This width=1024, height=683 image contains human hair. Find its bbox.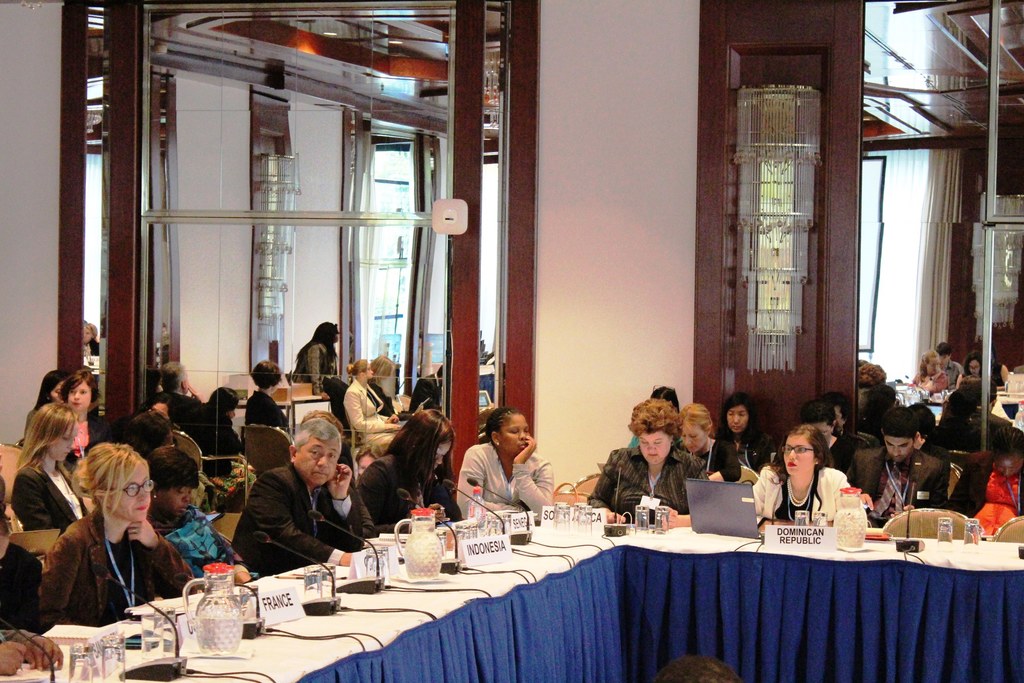
BBox(990, 425, 1023, 463).
